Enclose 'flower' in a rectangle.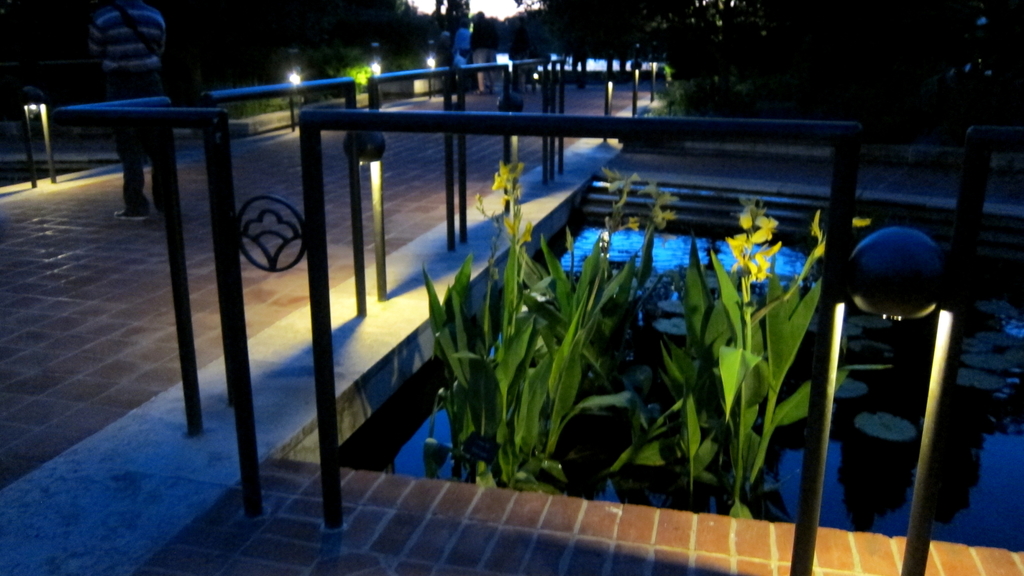
x1=506 y1=204 x2=534 y2=246.
